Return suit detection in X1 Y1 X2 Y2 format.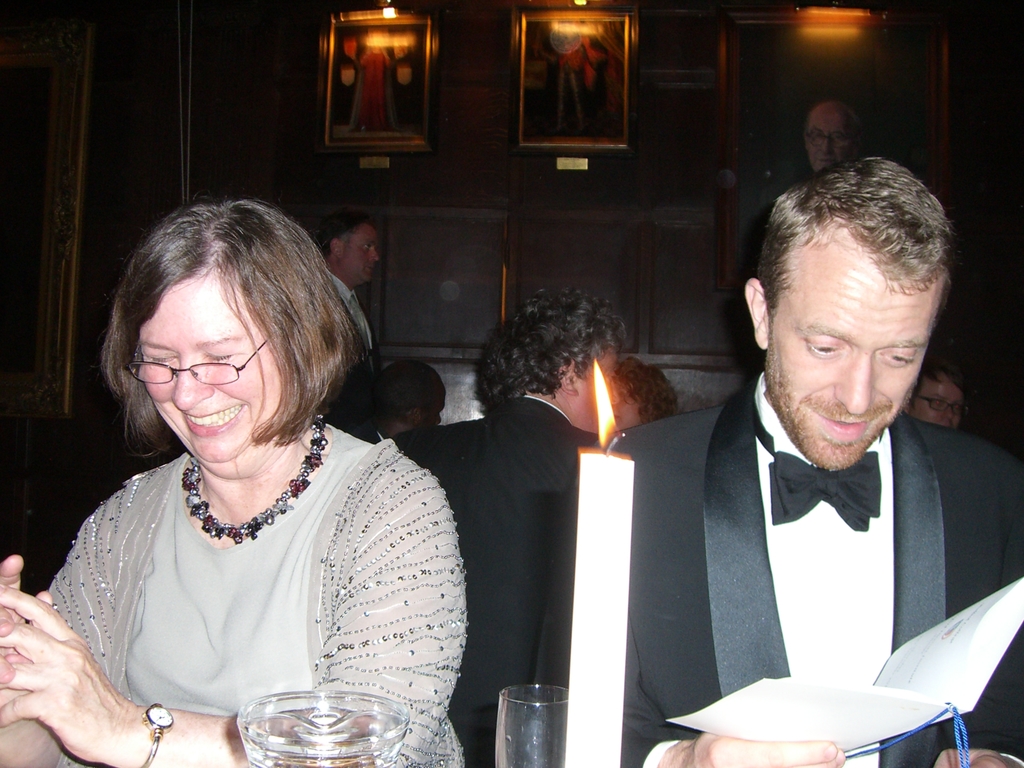
320 262 387 458.
